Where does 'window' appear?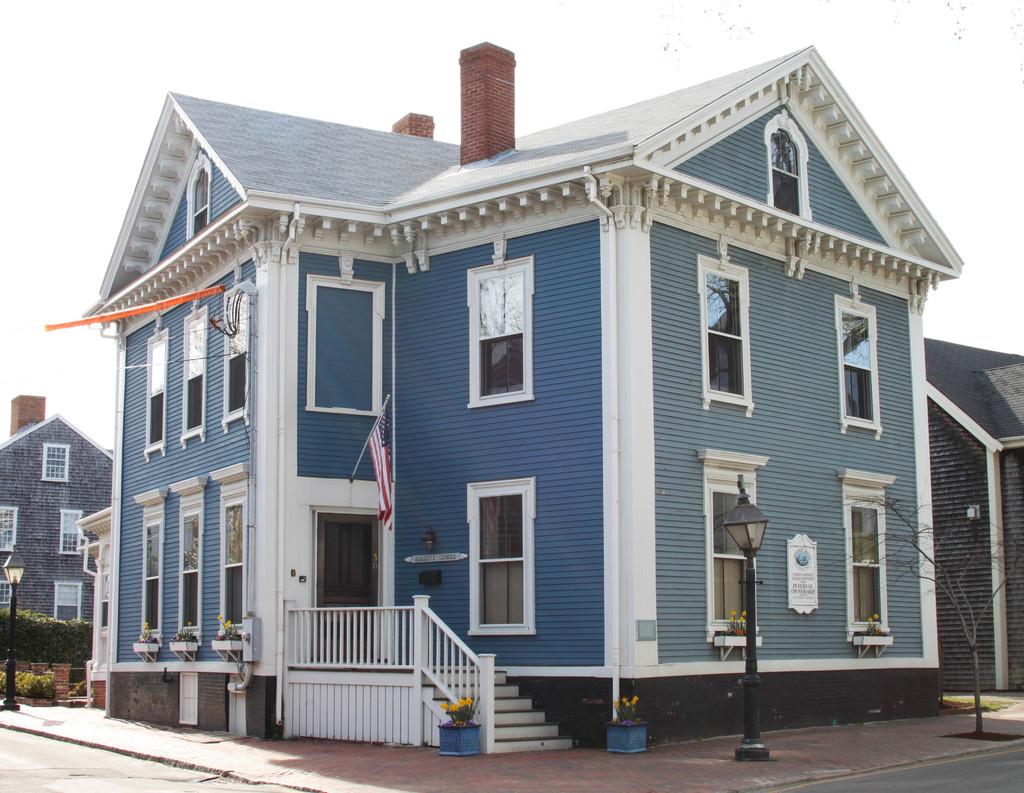
Appears at <box>696,447,769,642</box>.
